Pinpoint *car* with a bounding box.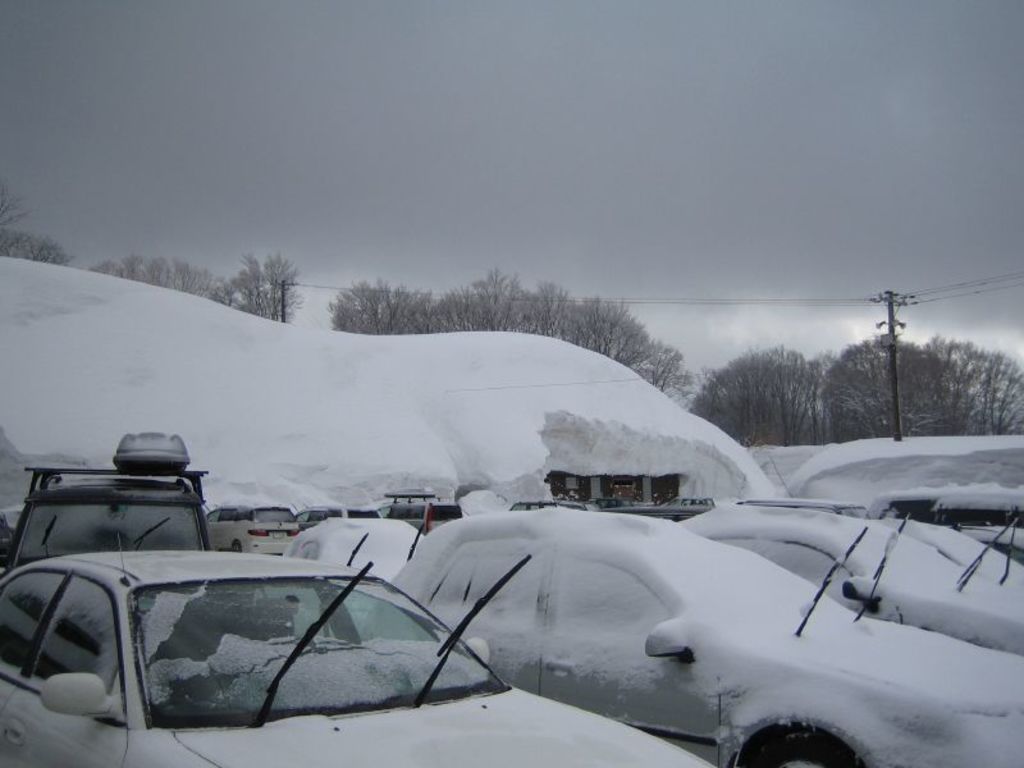
bbox(0, 526, 721, 767).
